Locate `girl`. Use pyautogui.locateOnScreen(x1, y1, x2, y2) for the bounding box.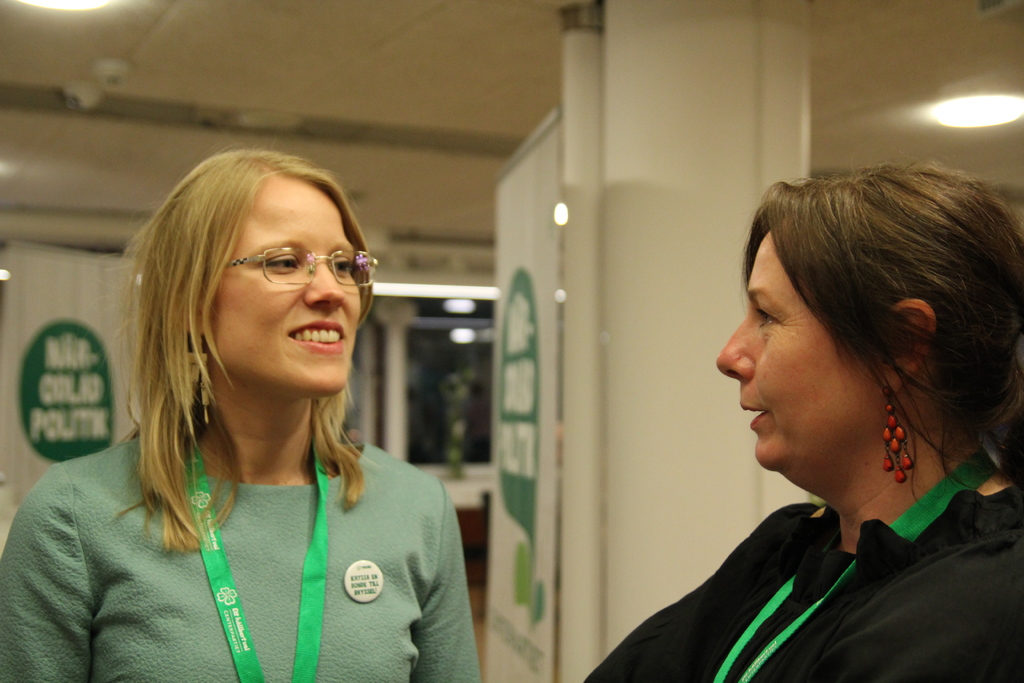
pyautogui.locateOnScreen(0, 150, 483, 682).
